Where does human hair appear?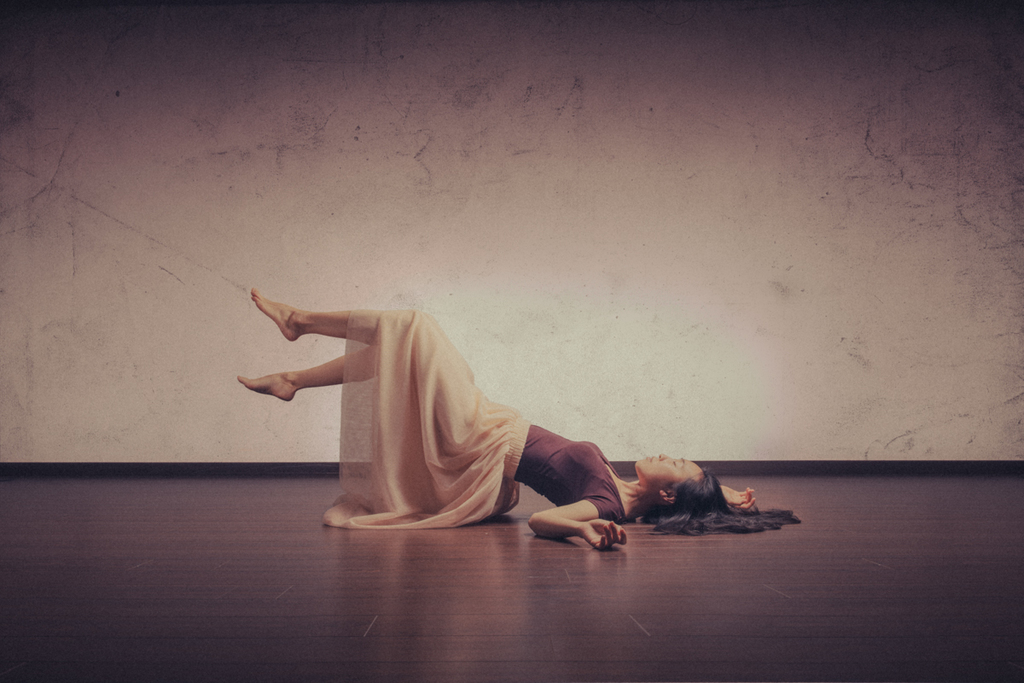
Appears at <box>622,465,804,535</box>.
